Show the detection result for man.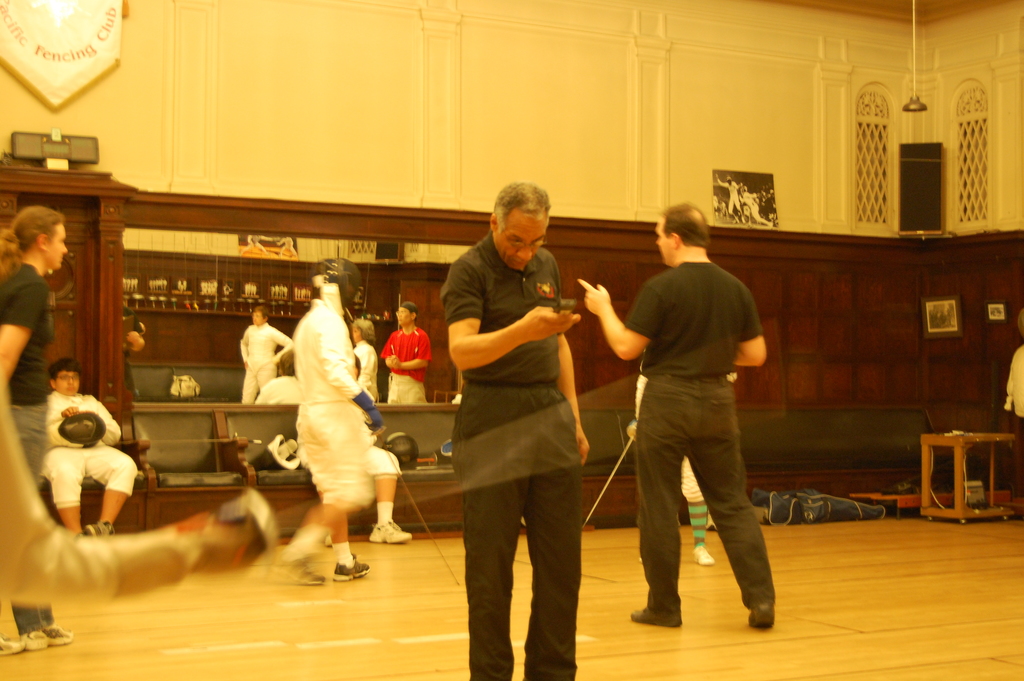
bbox(263, 254, 387, 590).
